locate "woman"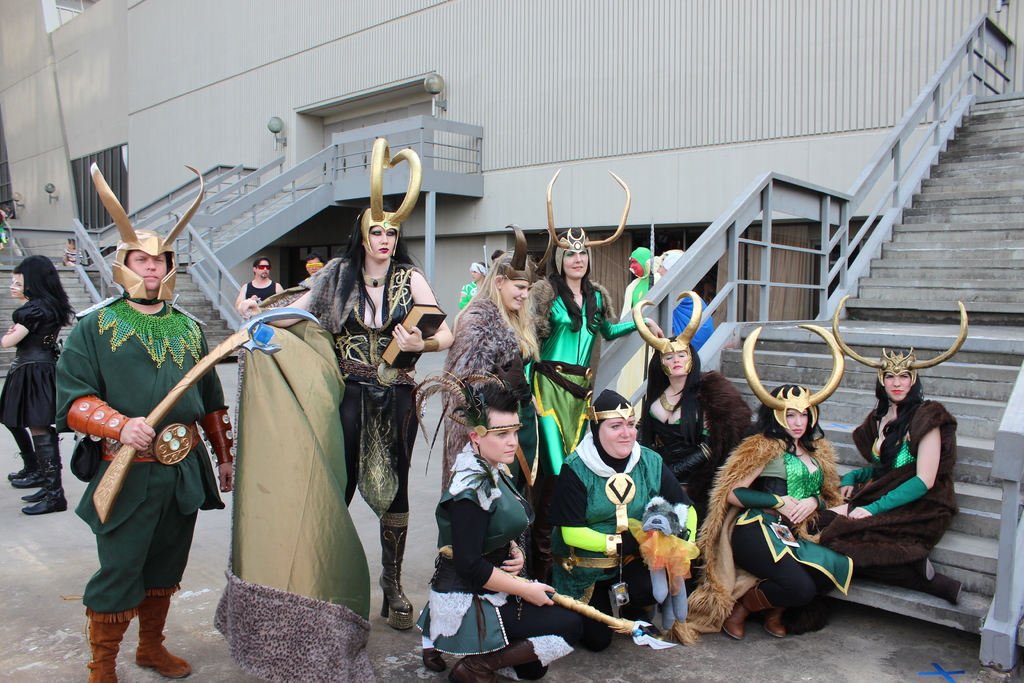
crop(458, 263, 491, 310)
